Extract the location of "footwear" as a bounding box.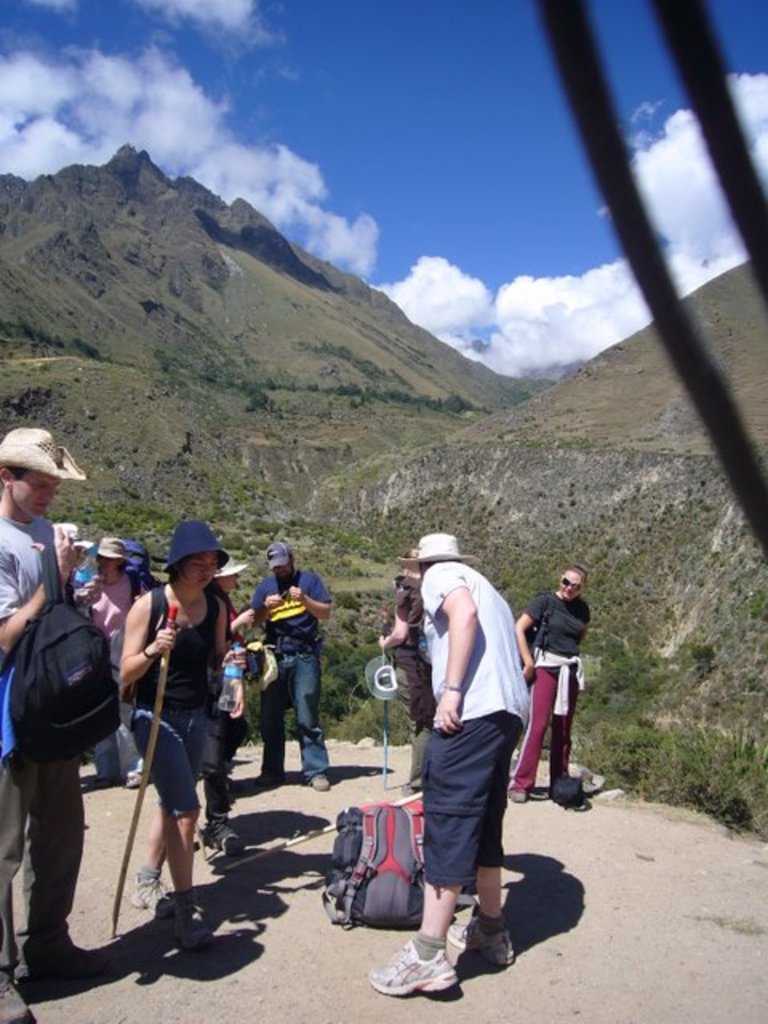
left=80, top=773, right=126, bottom=789.
